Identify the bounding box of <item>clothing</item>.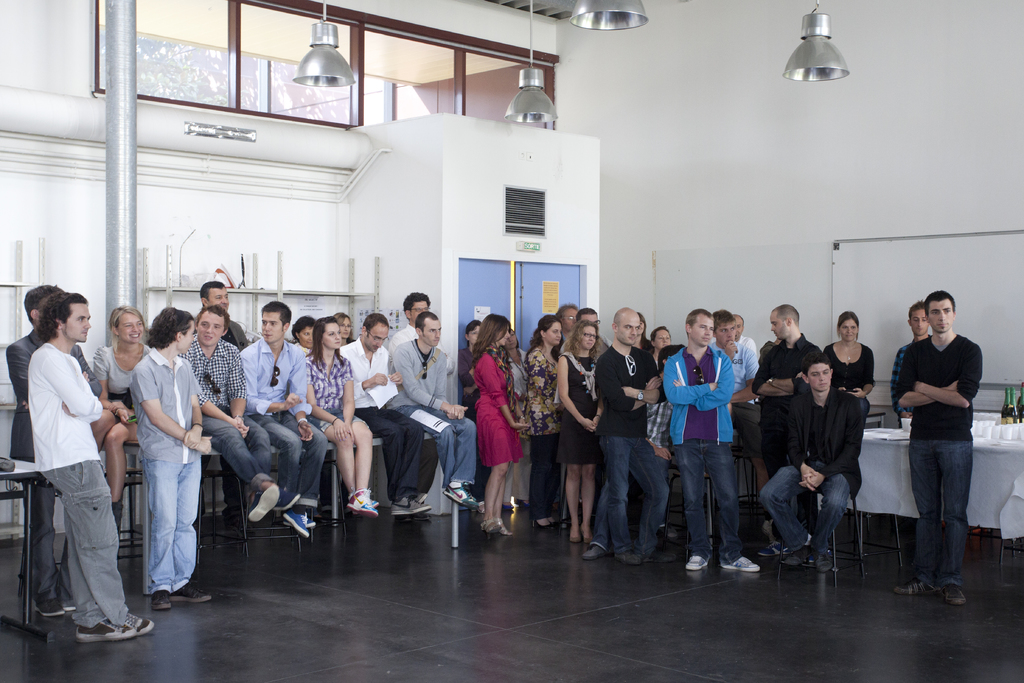
left=220, top=320, right=248, bottom=350.
